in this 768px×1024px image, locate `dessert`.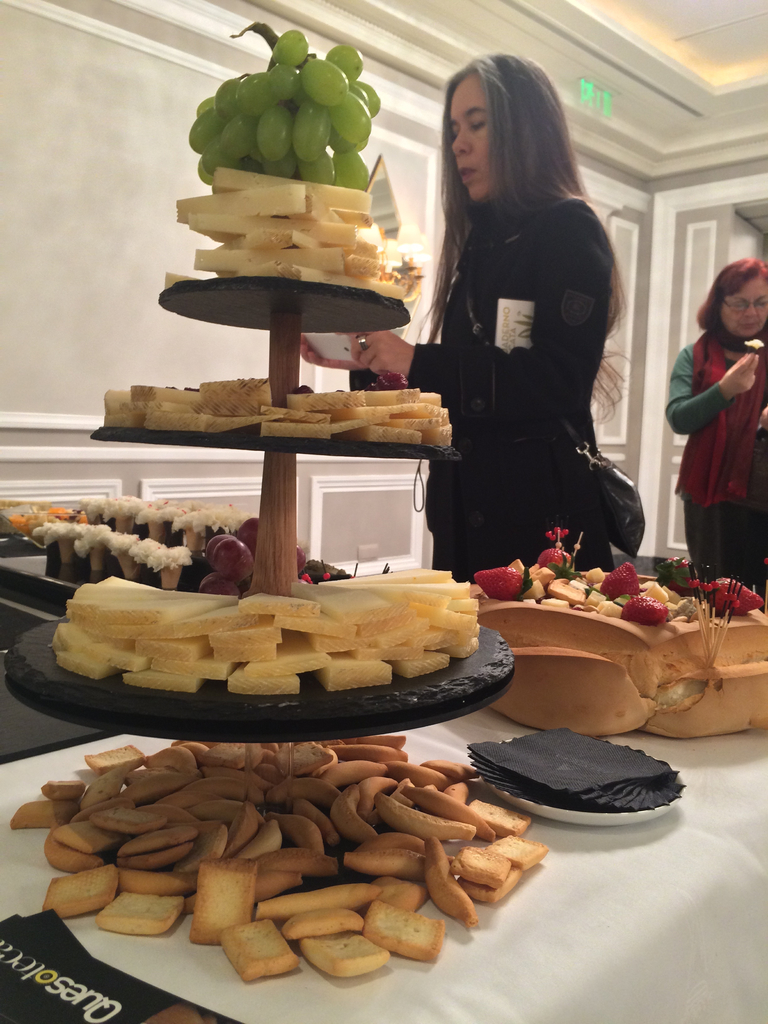
Bounding box: [469,729,677,811].
